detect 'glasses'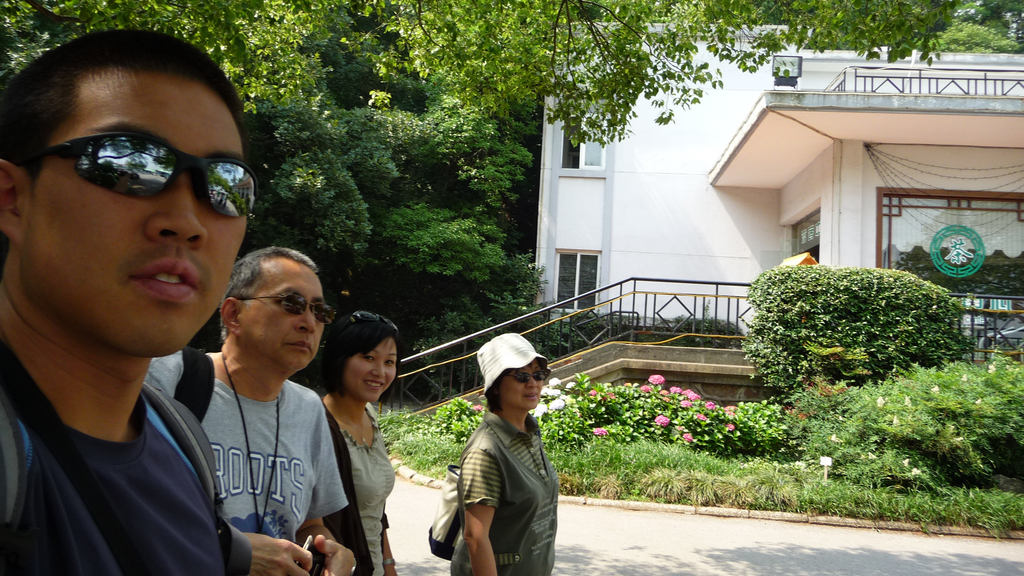
<box>237,291,348,342</box>
